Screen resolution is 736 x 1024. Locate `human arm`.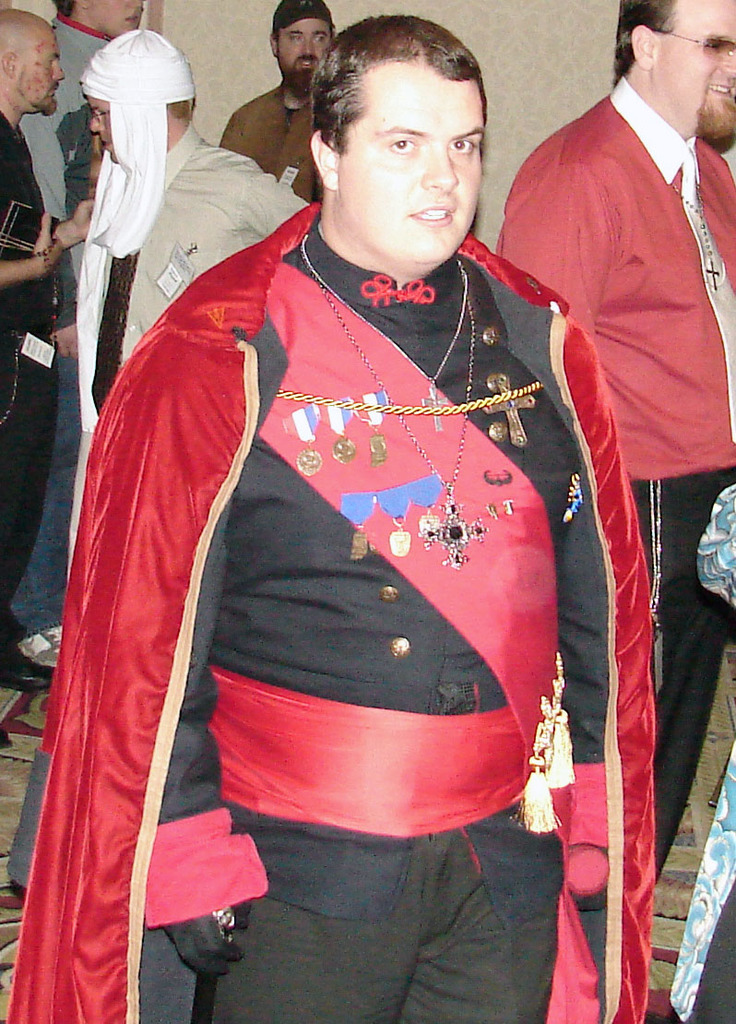
<bbox>212, 107, 266, 165</bbox>.
